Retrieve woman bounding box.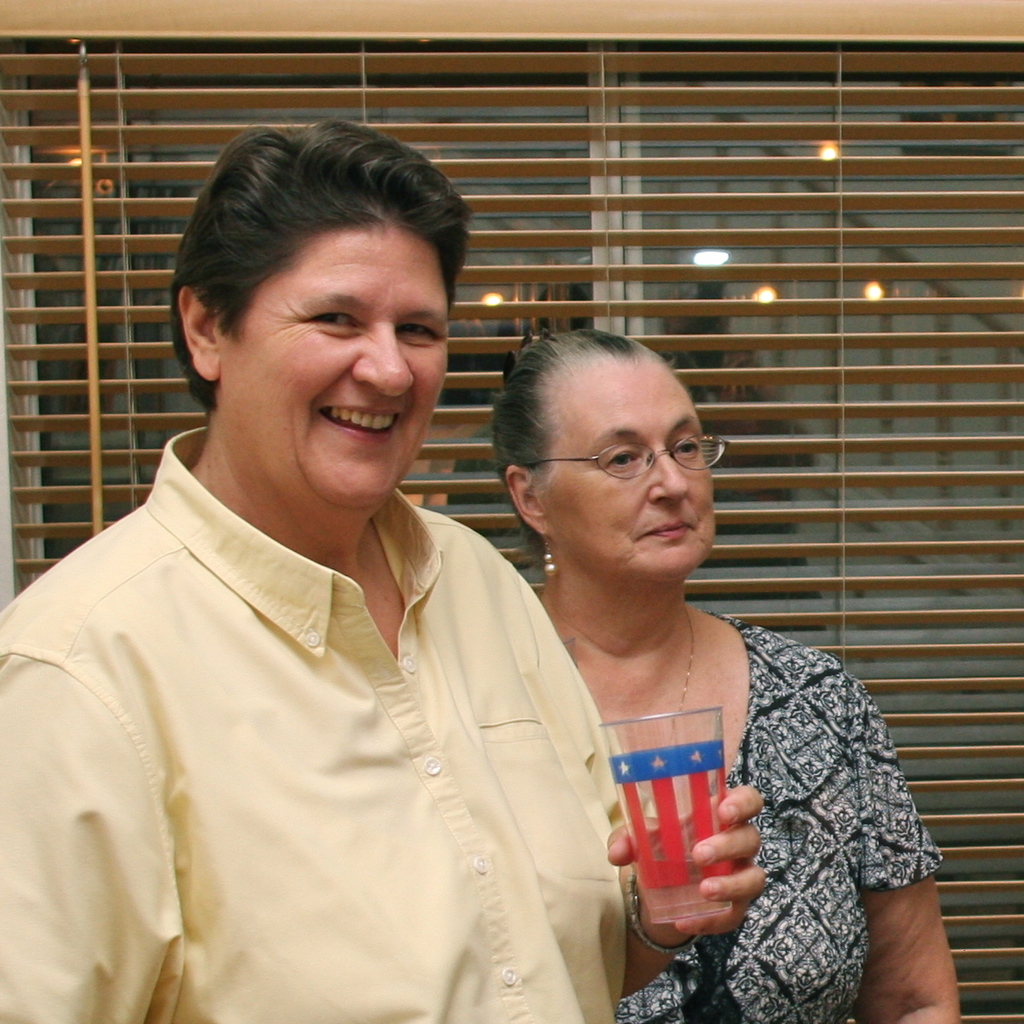
Bounding box: (498,319,963,1023).
